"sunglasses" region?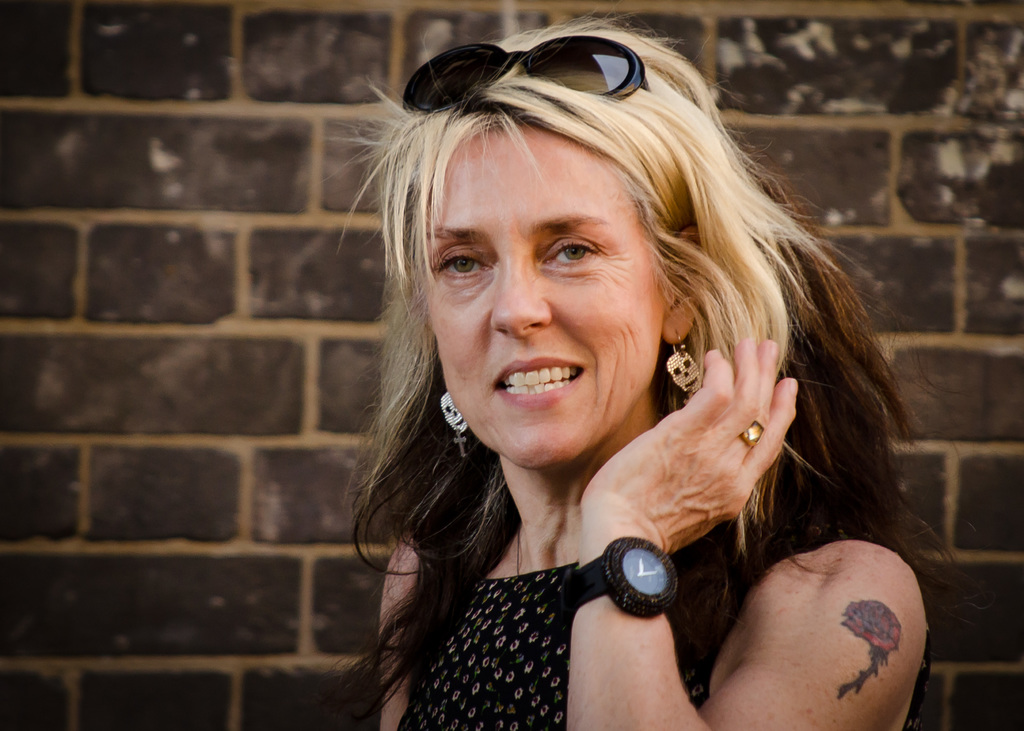
[x1=399, y1=44, x2=650, y2=108]
